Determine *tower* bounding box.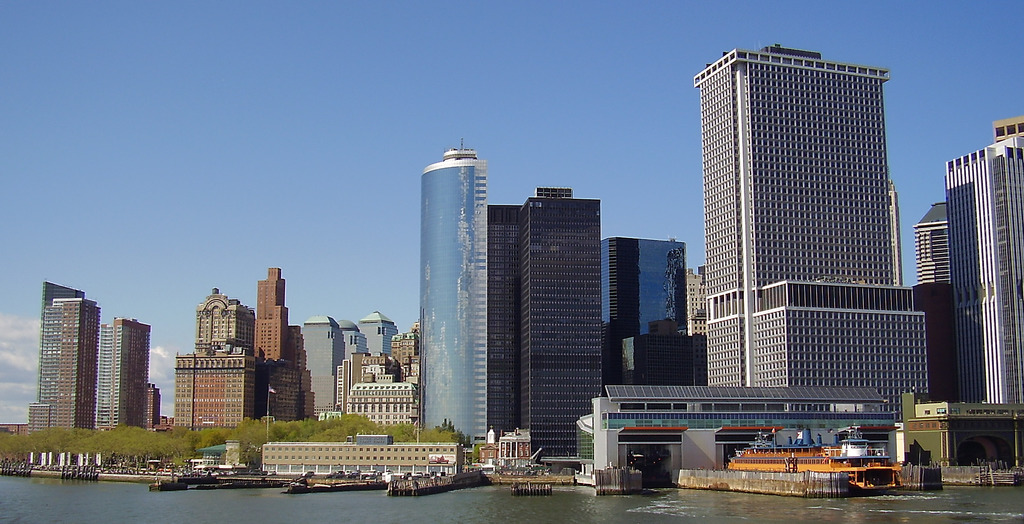
Determined: l=40, t=282, r=86, b=397.
